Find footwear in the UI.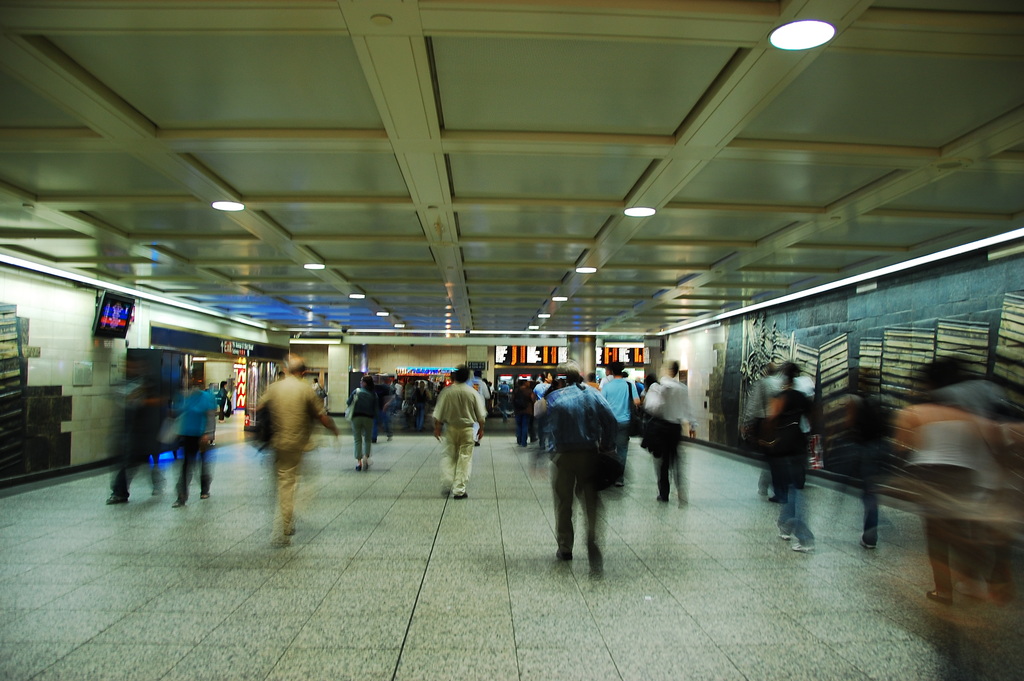
UI element at 792,539,815,555.
